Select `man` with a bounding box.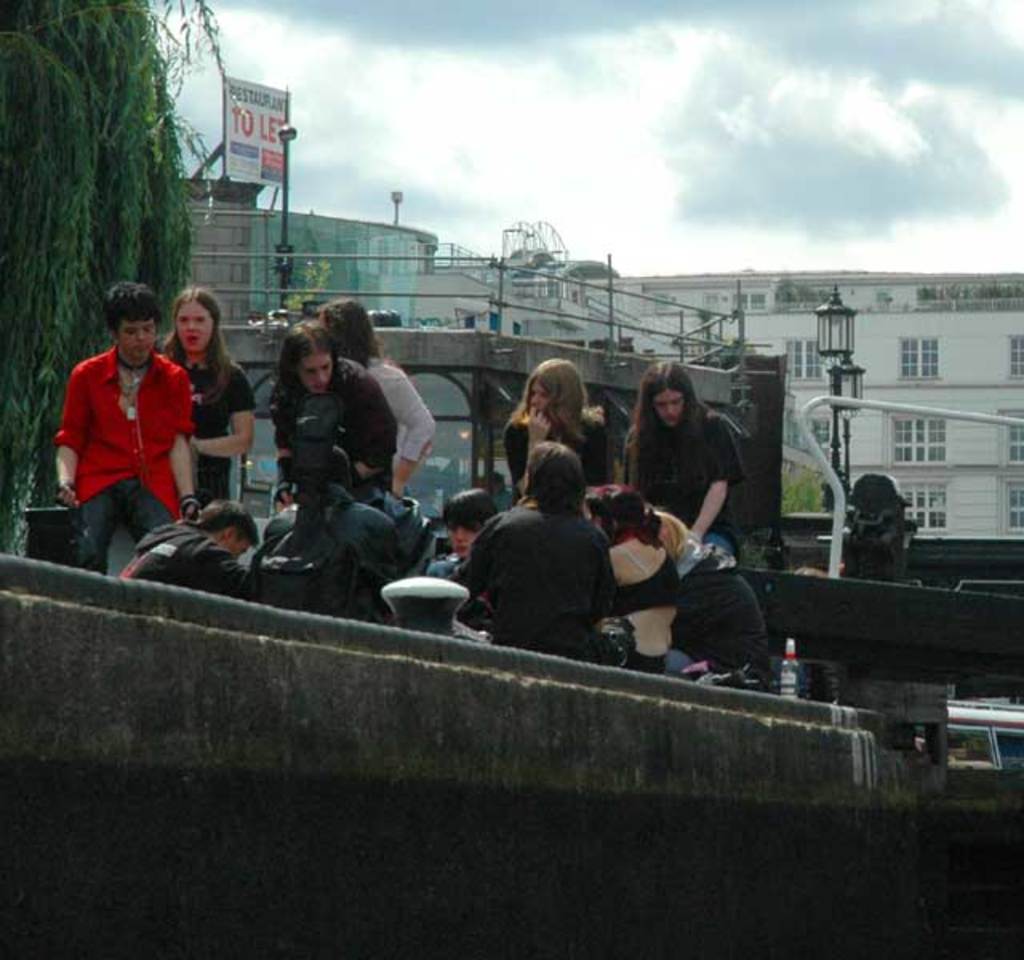
l=120, t=498, r=258, b=598.
